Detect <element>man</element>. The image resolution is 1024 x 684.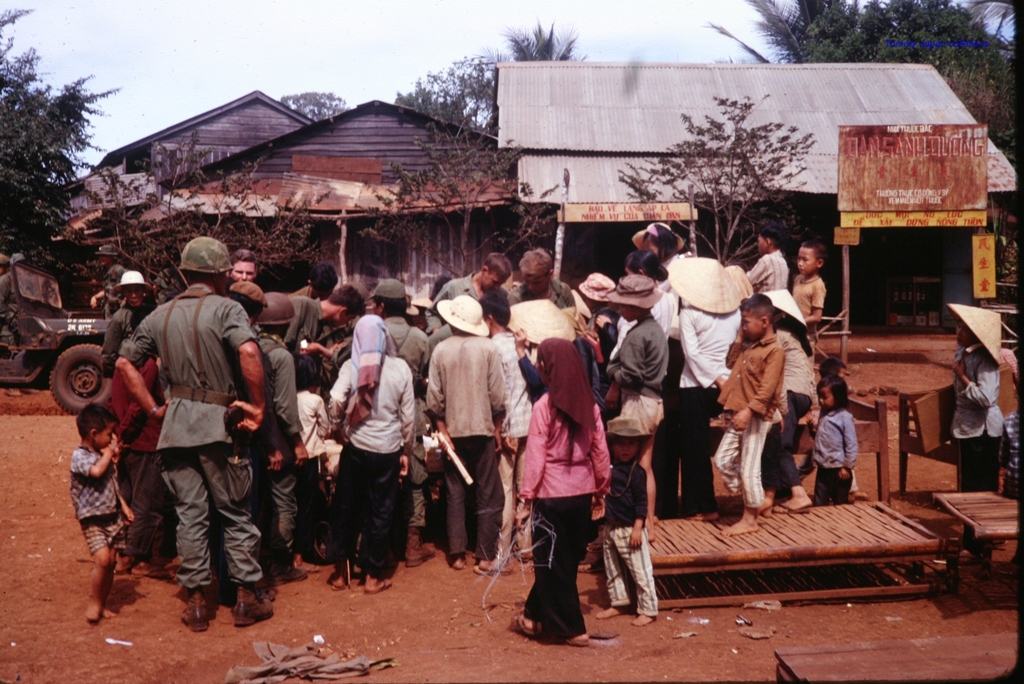
select_region(116, 236, 264, 629).
